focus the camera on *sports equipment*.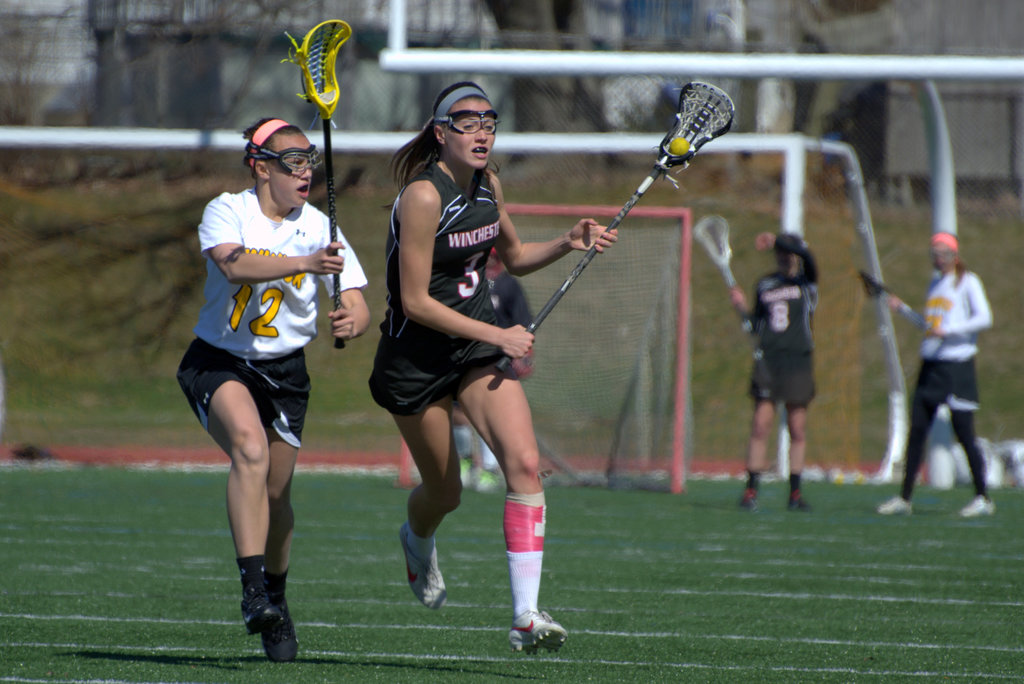
Focus region: select_region(394, 205, 694, 496).
